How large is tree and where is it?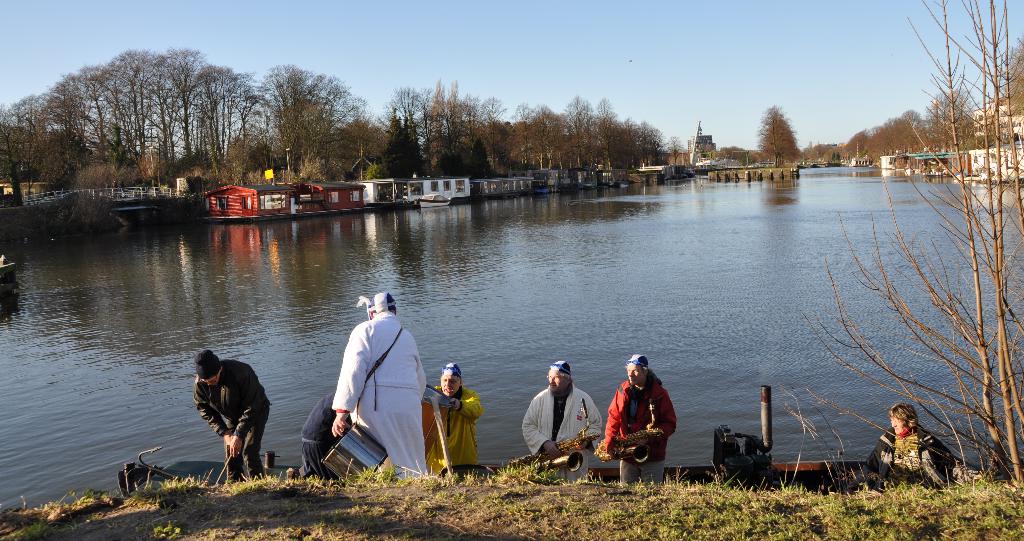
Bounding box: pyautogui.locateOnScreen(234, 97, 285, 178).
